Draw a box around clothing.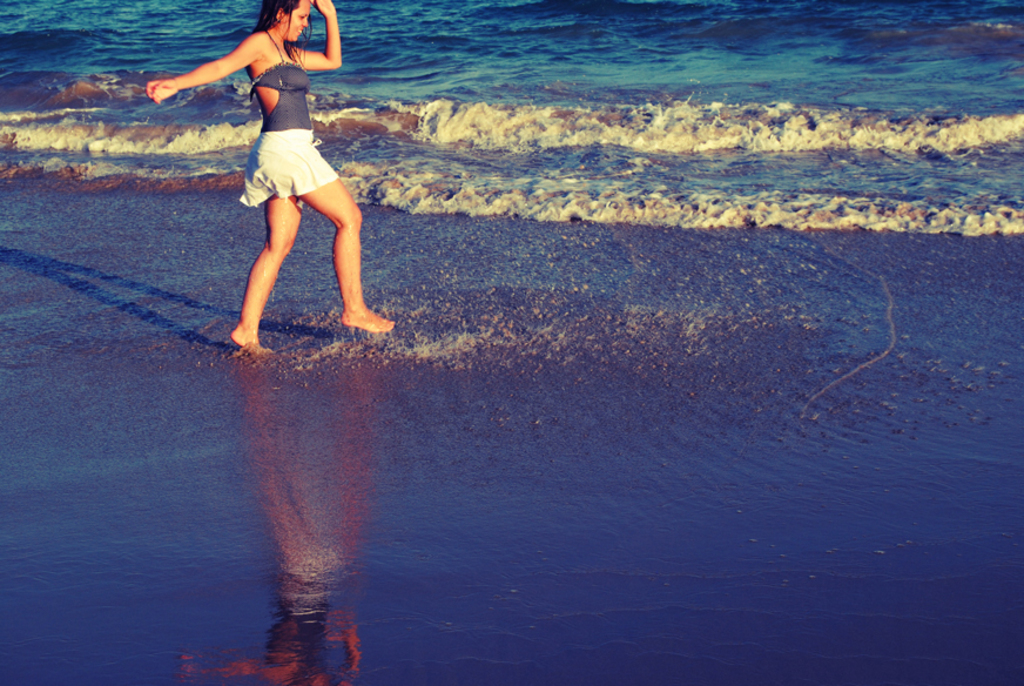
bbox=(234, 61, 341, 210).
